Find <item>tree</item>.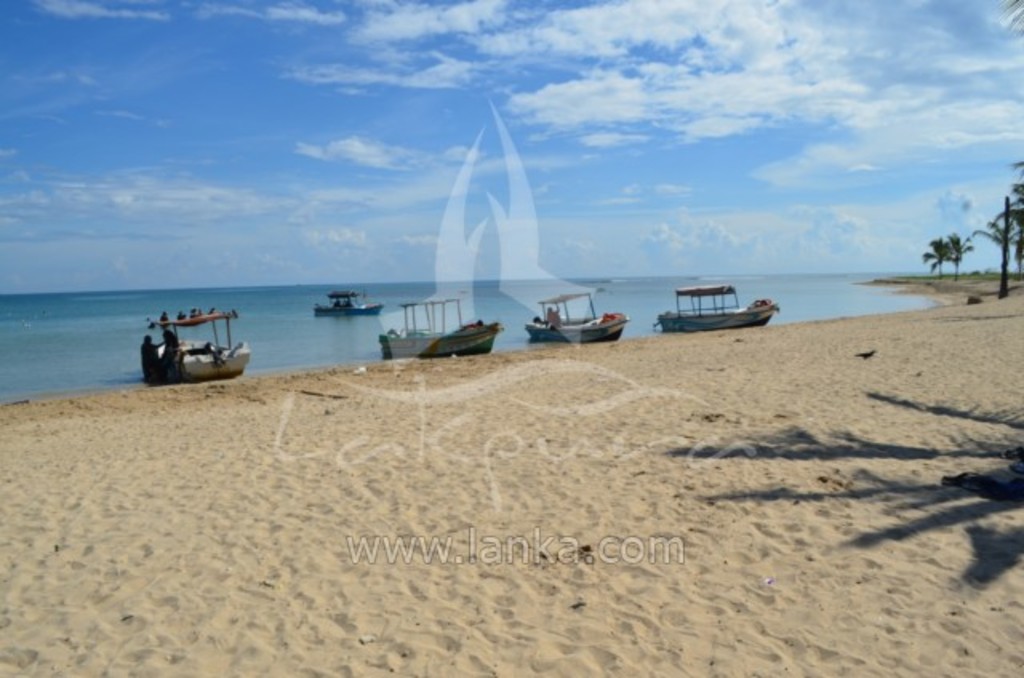
(x1=994, y1=162, x2=1022, y2=277).
